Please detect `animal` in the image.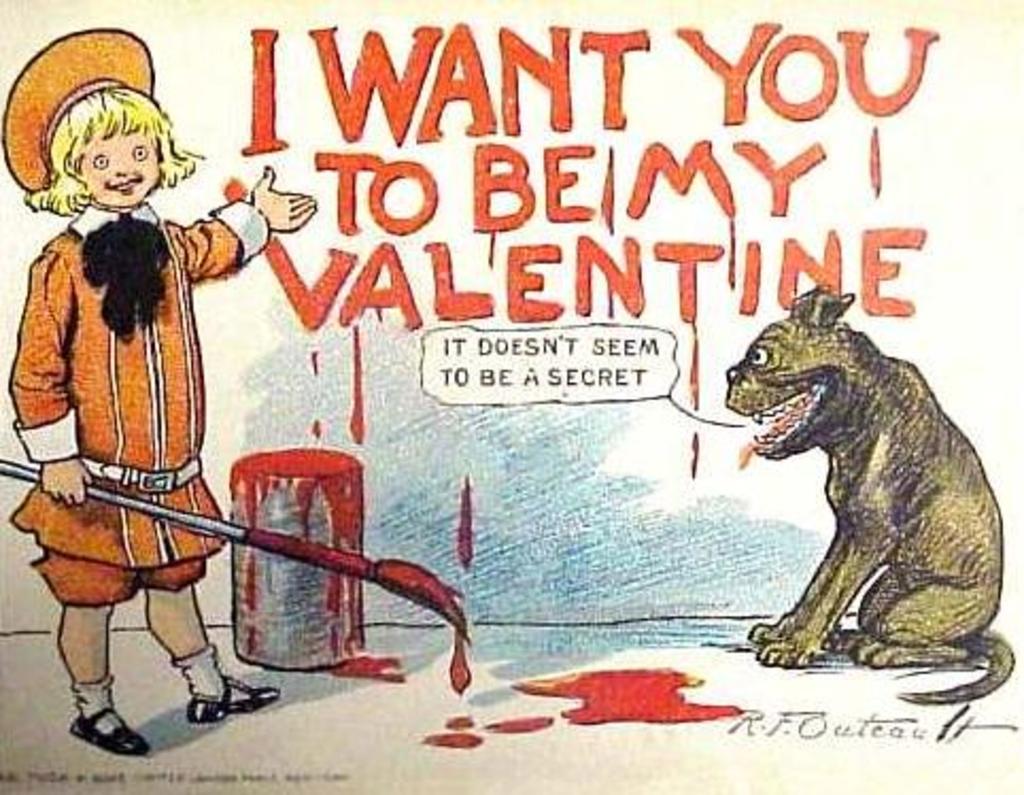
[727,289,1018,706].
